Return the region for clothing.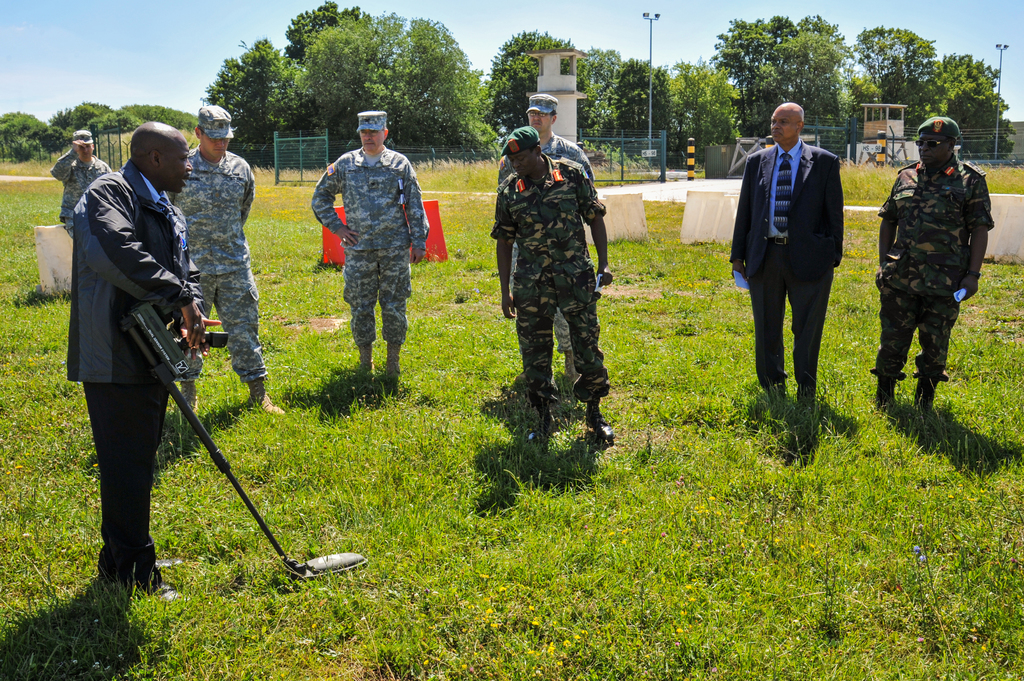
x1=49 y1=155 x2=111 y2=230.
